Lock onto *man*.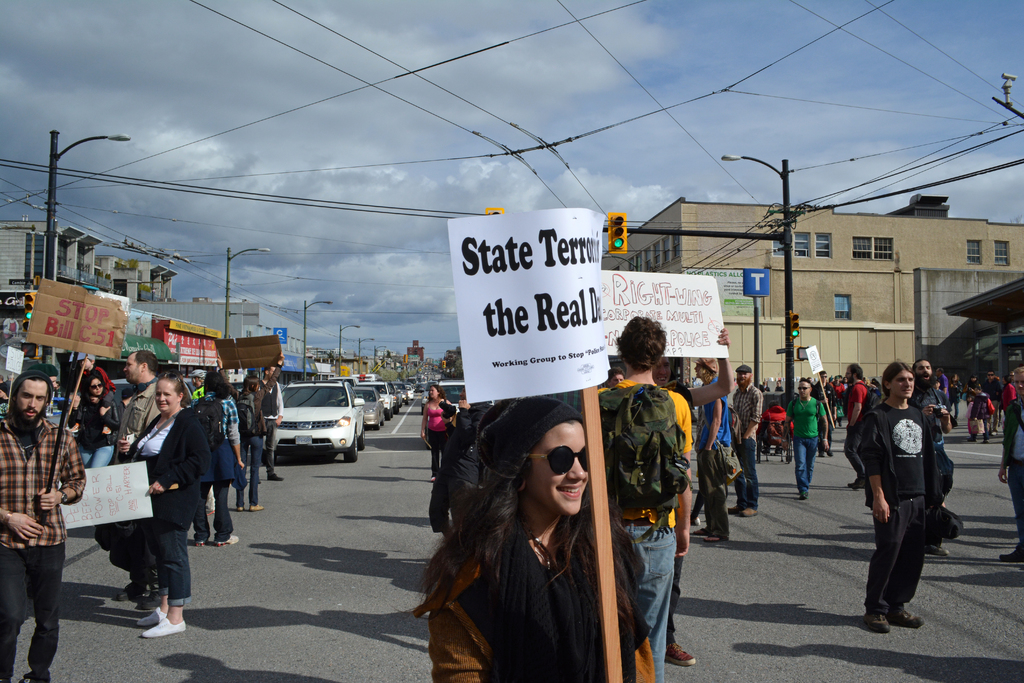
Locked: (left=836, top=361, right=876, bottom=492).
